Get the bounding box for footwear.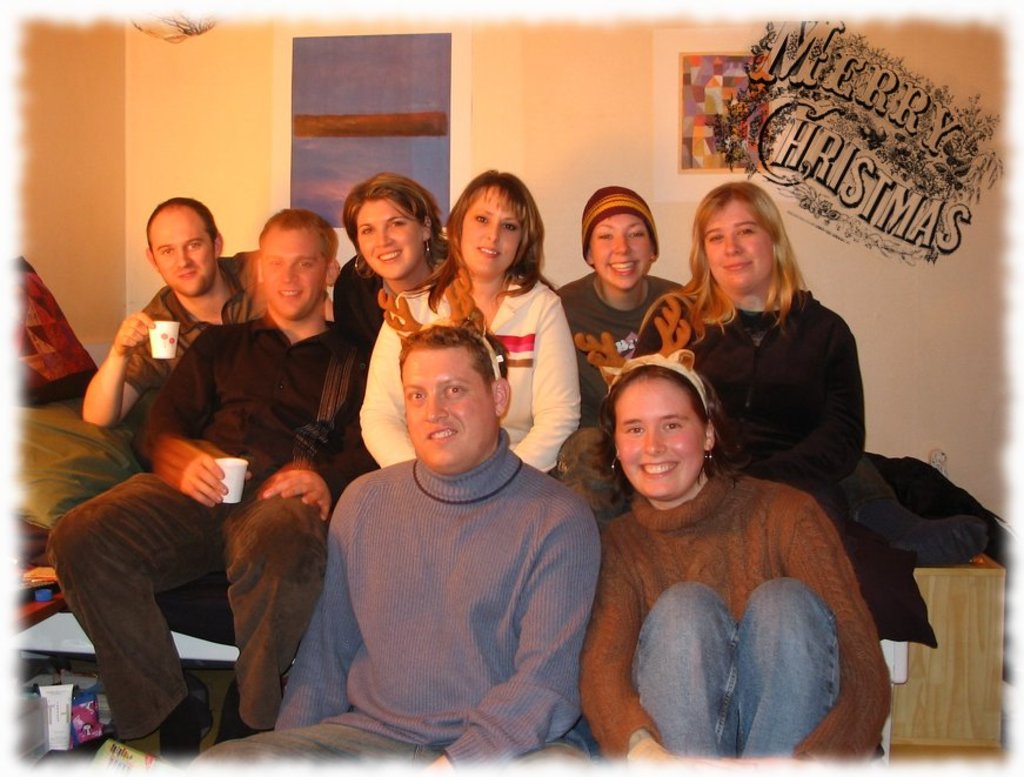
bbox=(163, 691, 208, 765).
